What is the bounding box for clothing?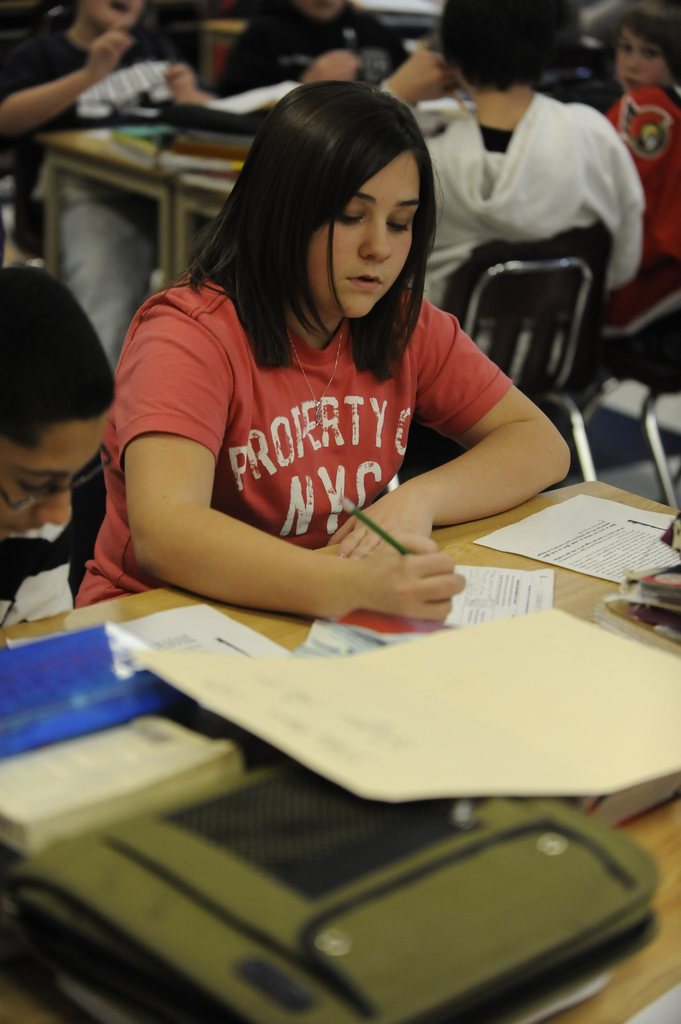
l=65, t=252, r=502, b=610.
